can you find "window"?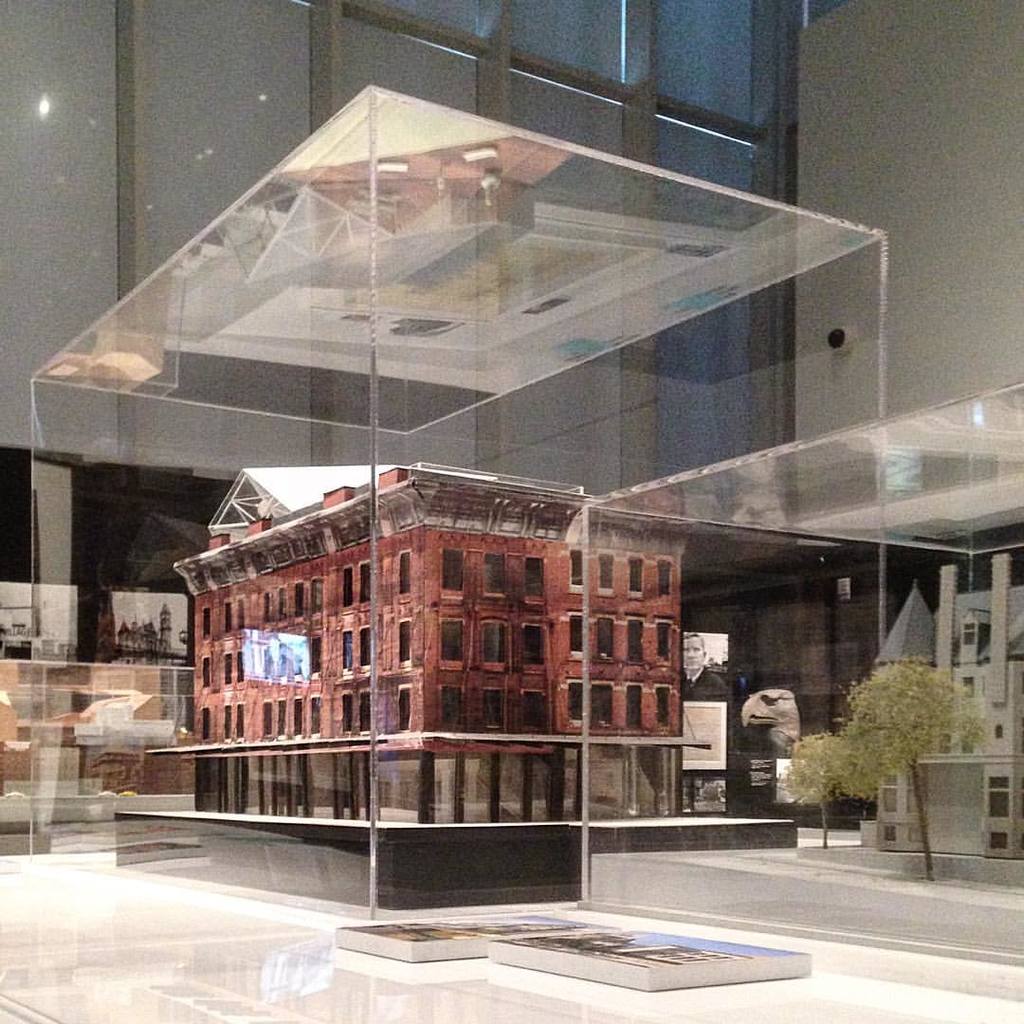
Yes, bounding box: bbox=[630, 557, 644, 600].
